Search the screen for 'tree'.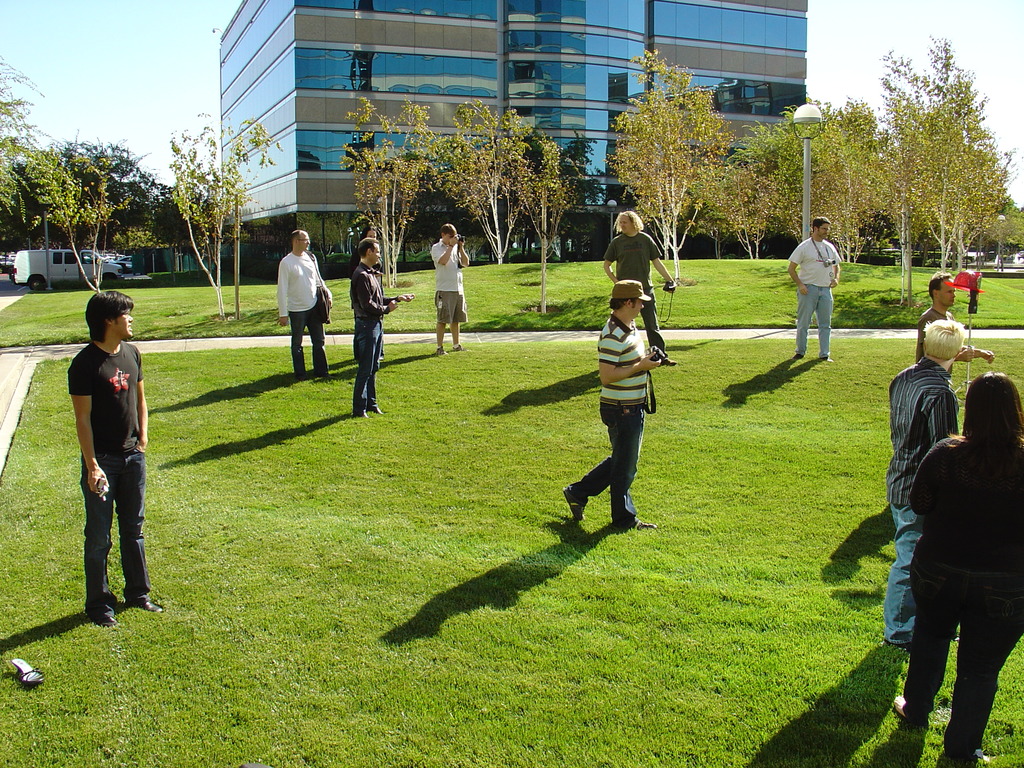
Found at 4 47 58 273.
